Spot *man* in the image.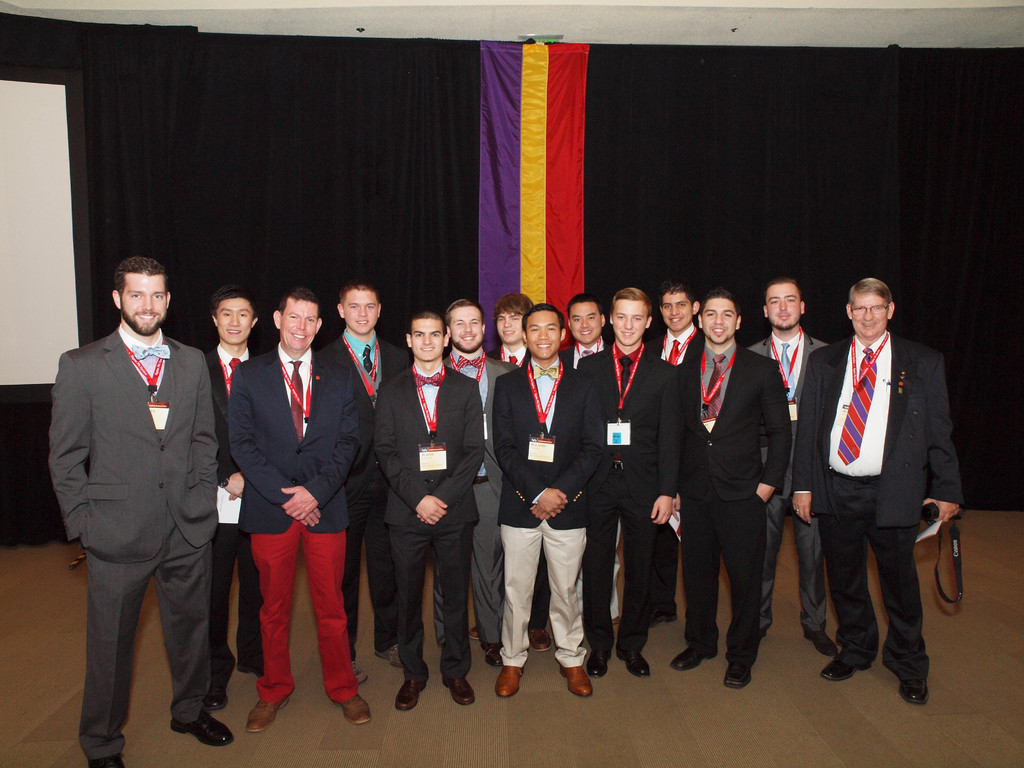
*man* found at bbox=(314, 277, 407, 684).
